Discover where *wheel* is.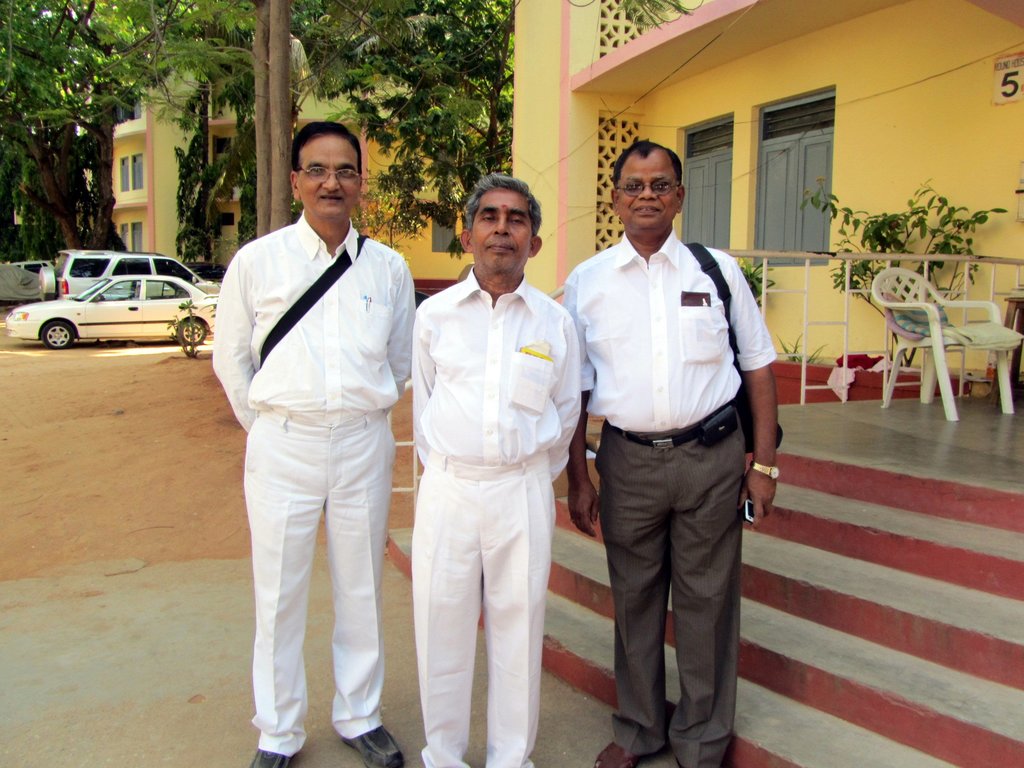
Discovered at locate(181, 315, 211, 345).
